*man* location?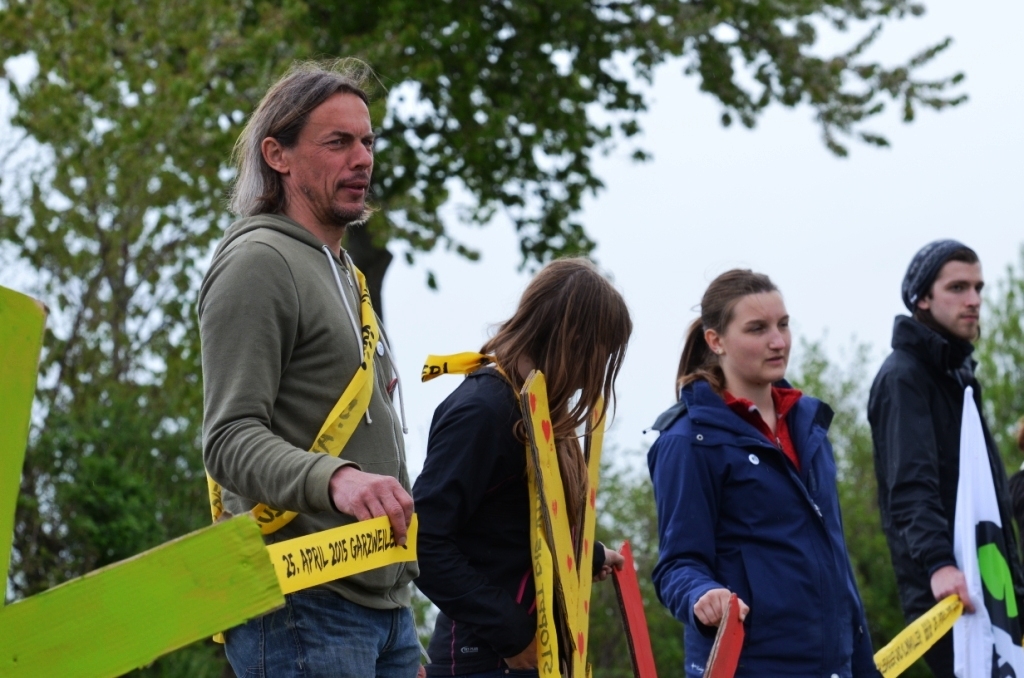
[left=185, top=107, right=438, bottom=605]
